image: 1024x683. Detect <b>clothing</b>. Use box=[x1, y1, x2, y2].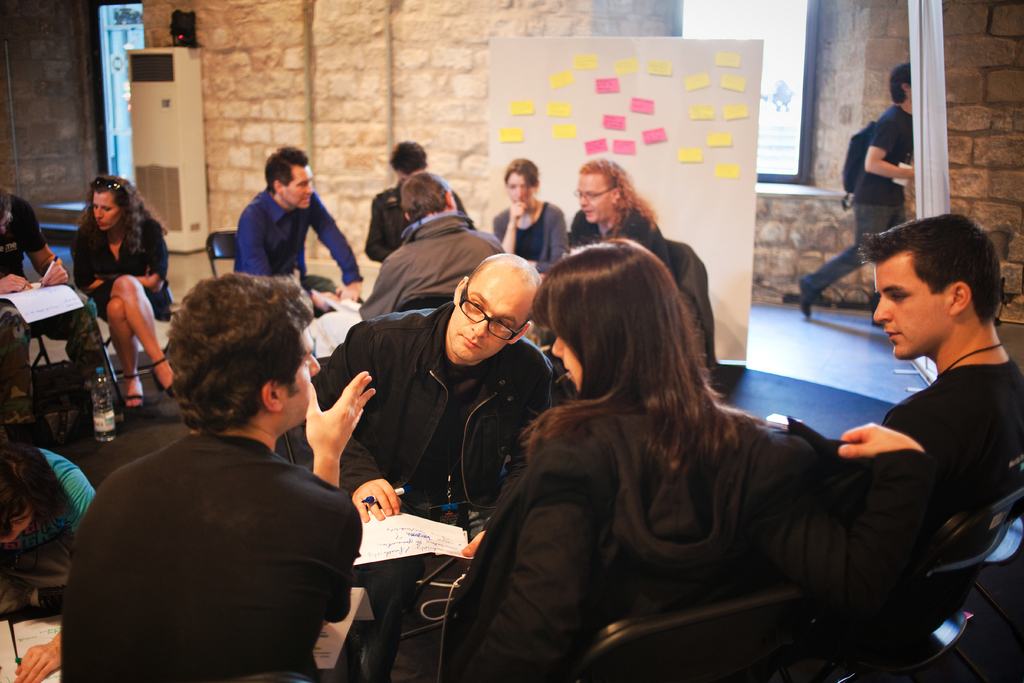
box=[0, 443, 104, 627].
